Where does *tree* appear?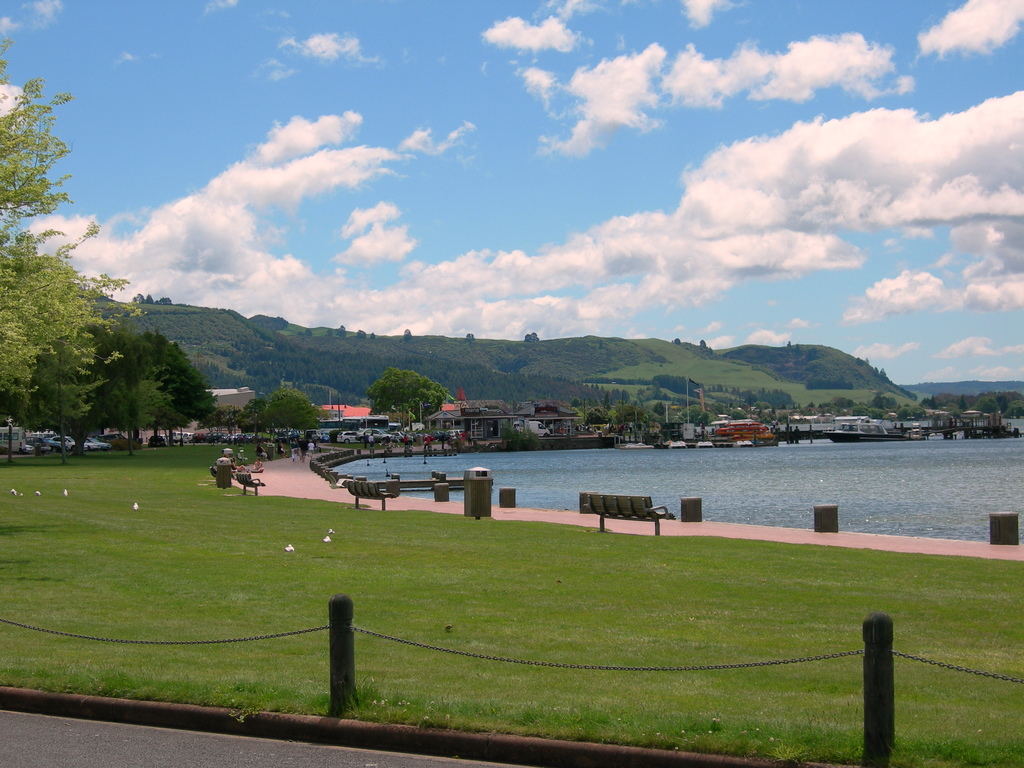
Appears at bbox=[785, 340, 789, 348].
